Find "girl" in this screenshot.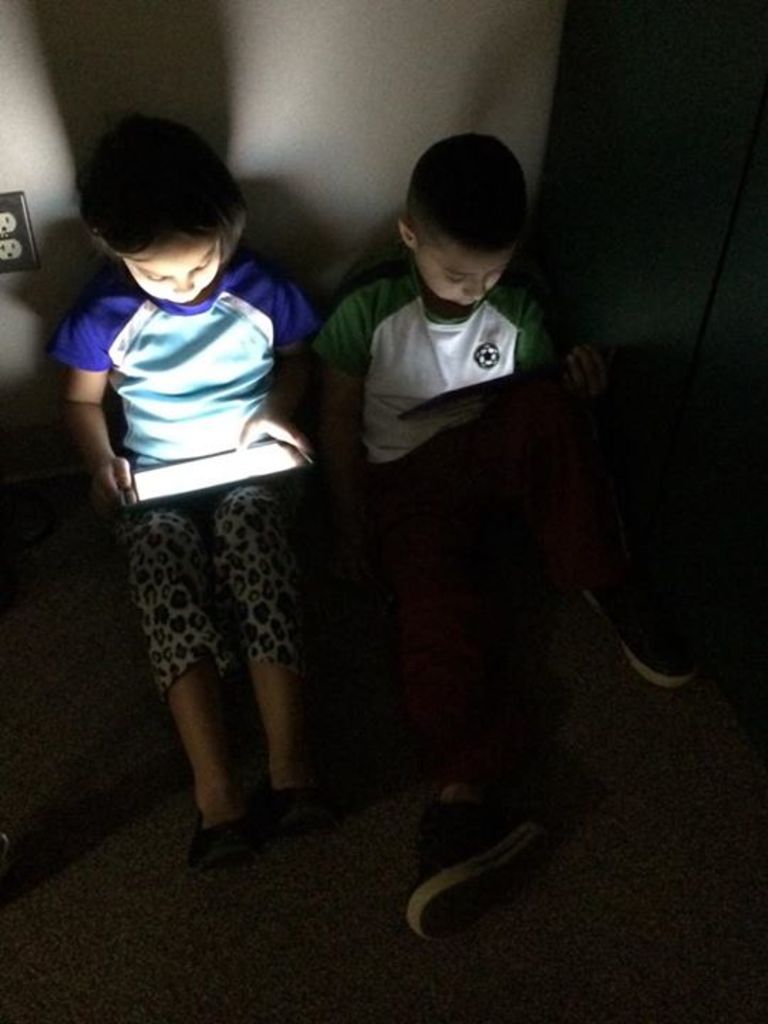
The bounding box for "girl" is box(61, 119, 320, 873).
